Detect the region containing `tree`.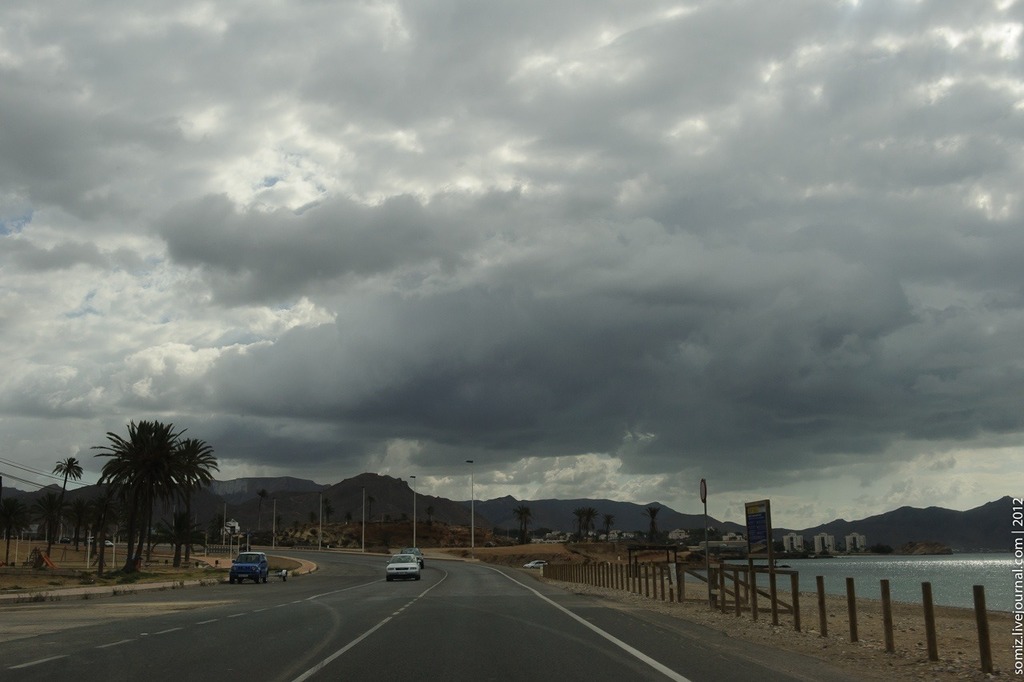
Rect(0, 498, 33, 568).
